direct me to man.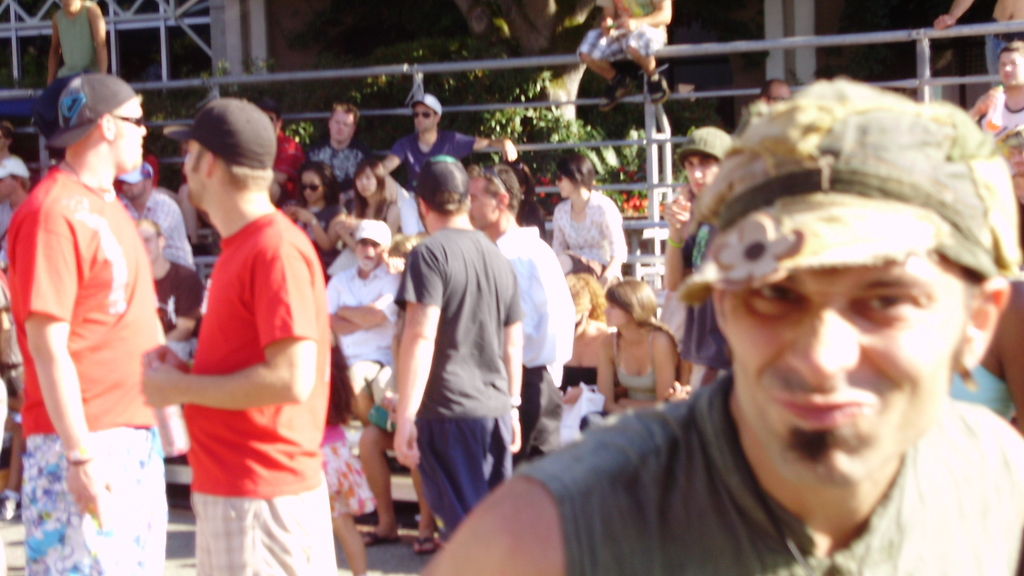
Direction: 973,40,1023,173.
